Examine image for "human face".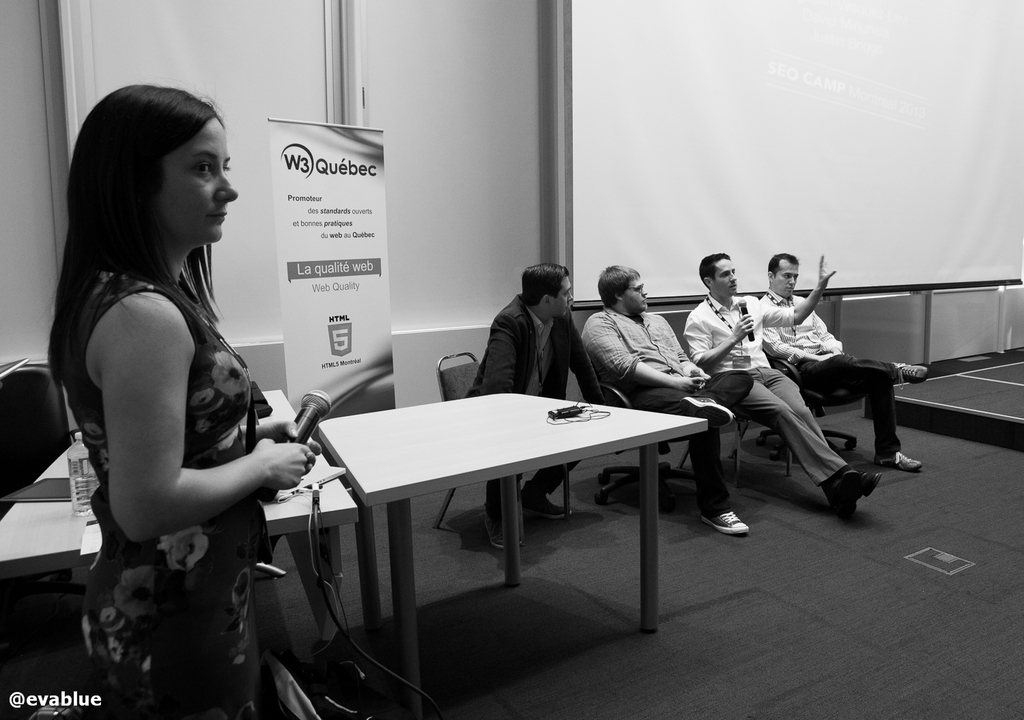
Examination result: x1=551, y1=273, x2=576, y2=318.
